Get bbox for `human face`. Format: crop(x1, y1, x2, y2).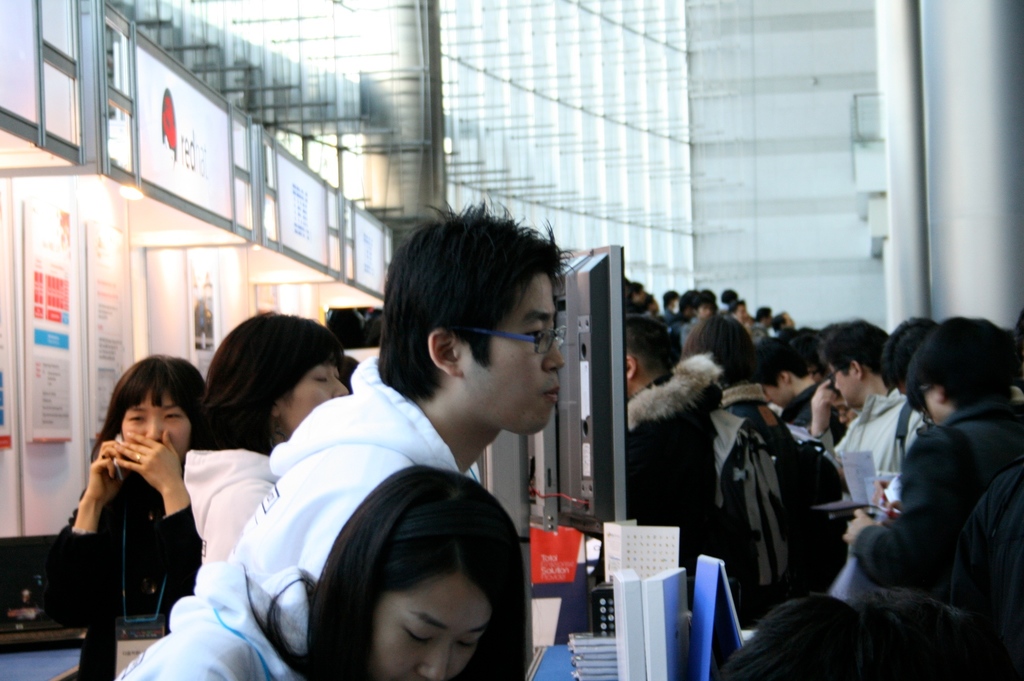
crop(121, 391, 190, 460).
